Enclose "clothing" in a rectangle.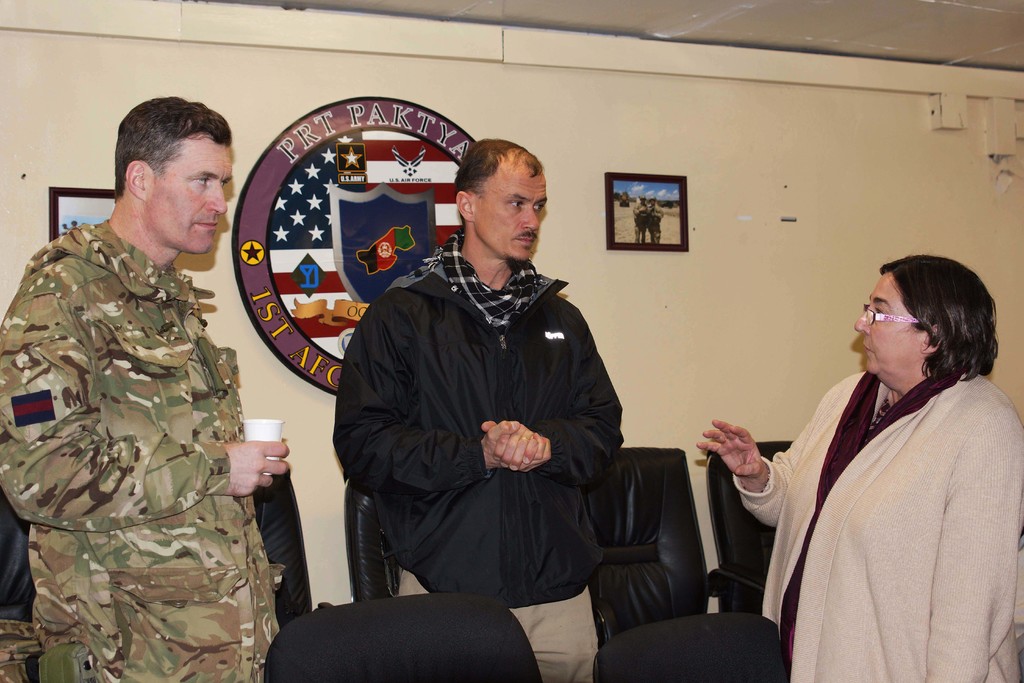
region(732, 368, 1019, 682).
